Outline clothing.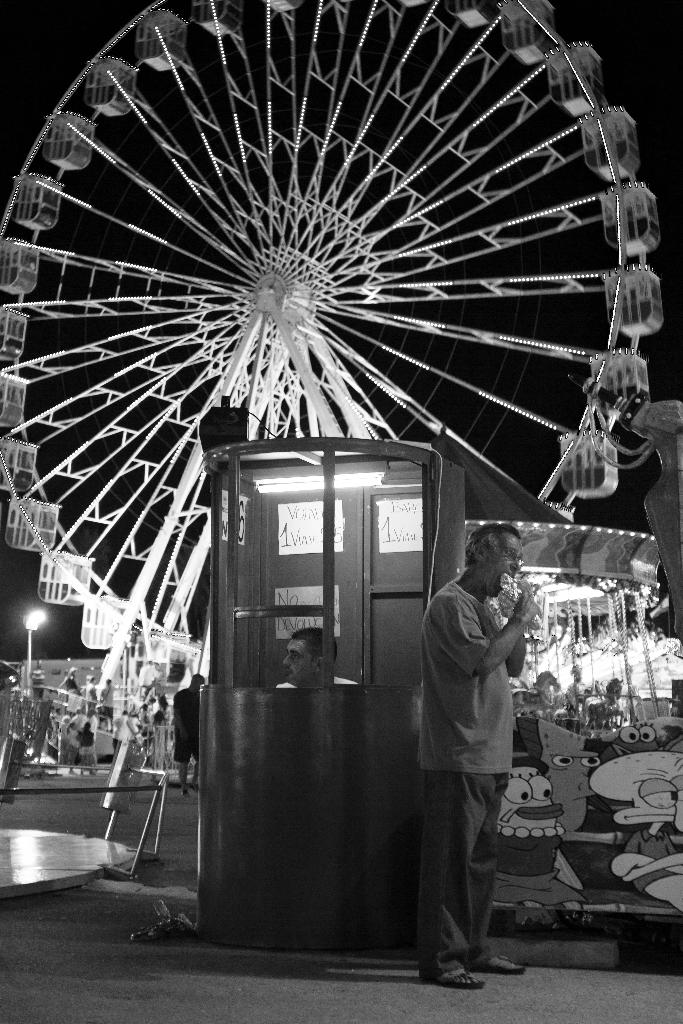
Outline: rect(74, 710, 85, 721).
